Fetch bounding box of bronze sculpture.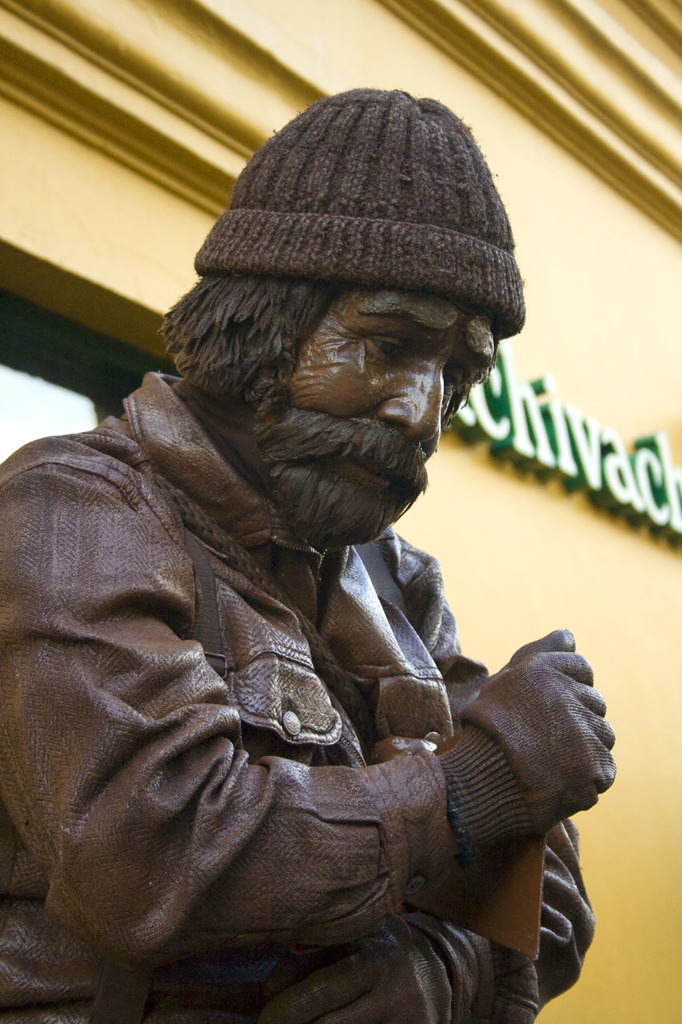
Bbox: [x1=0, y1=88, x2=616, y2=1023].
